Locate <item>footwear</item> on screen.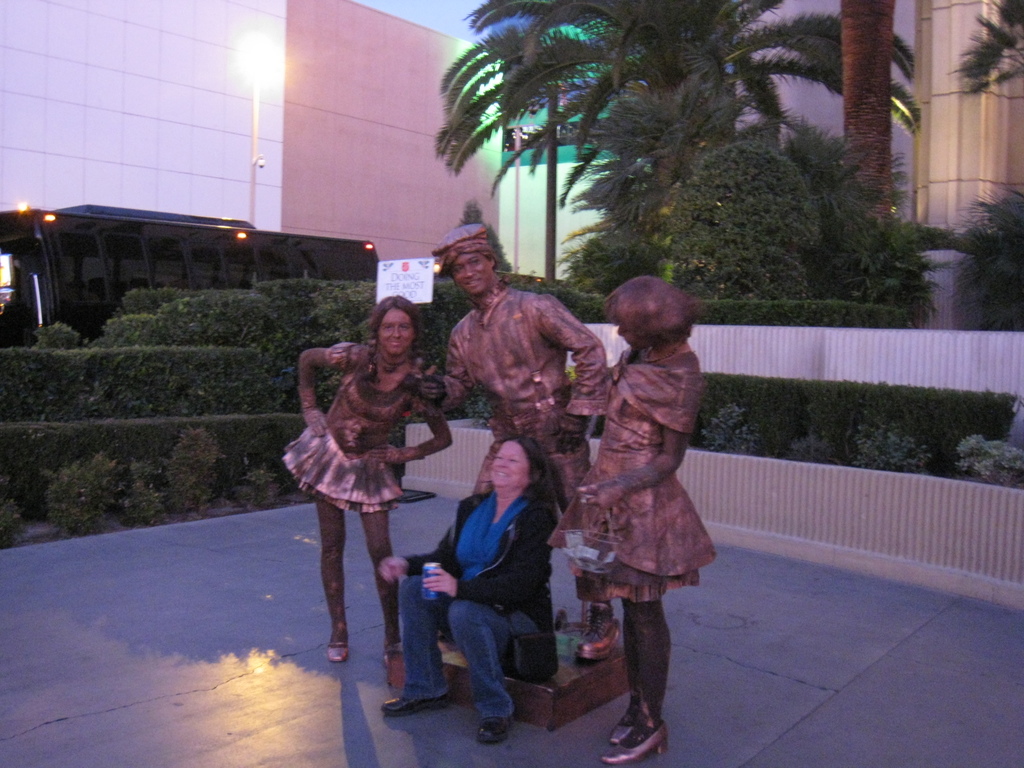
On screen at [x1=473, y1=715, x2=520, y2=745].
